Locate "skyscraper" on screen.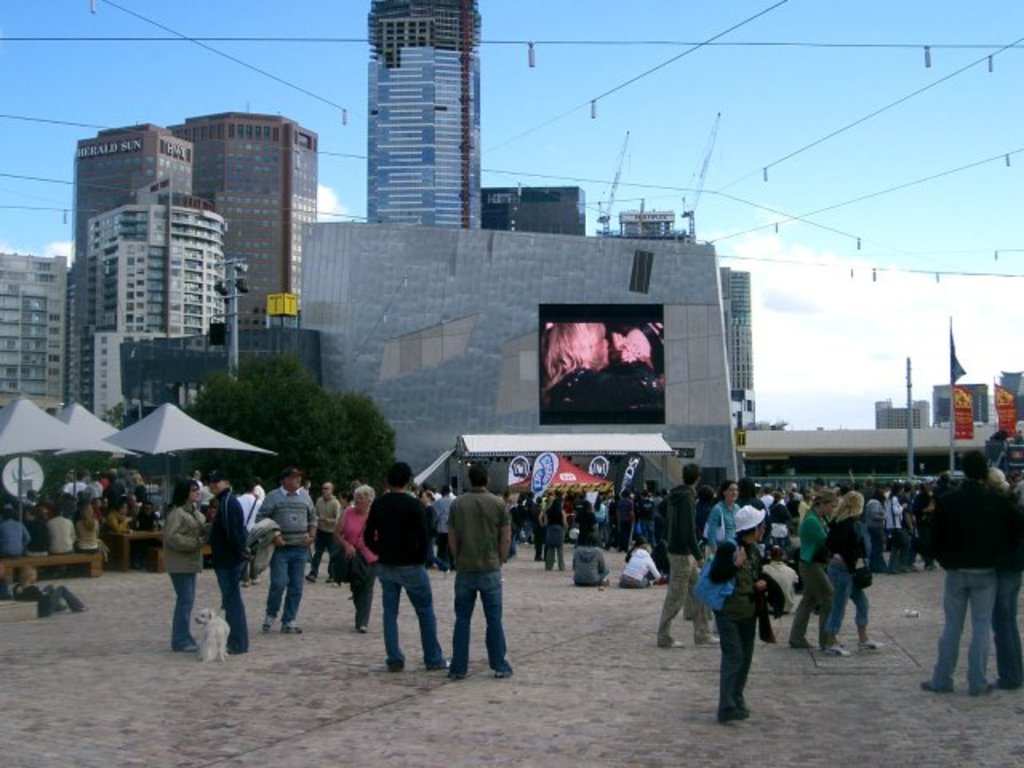
On screen at box=[336, 3, 501, 237].
